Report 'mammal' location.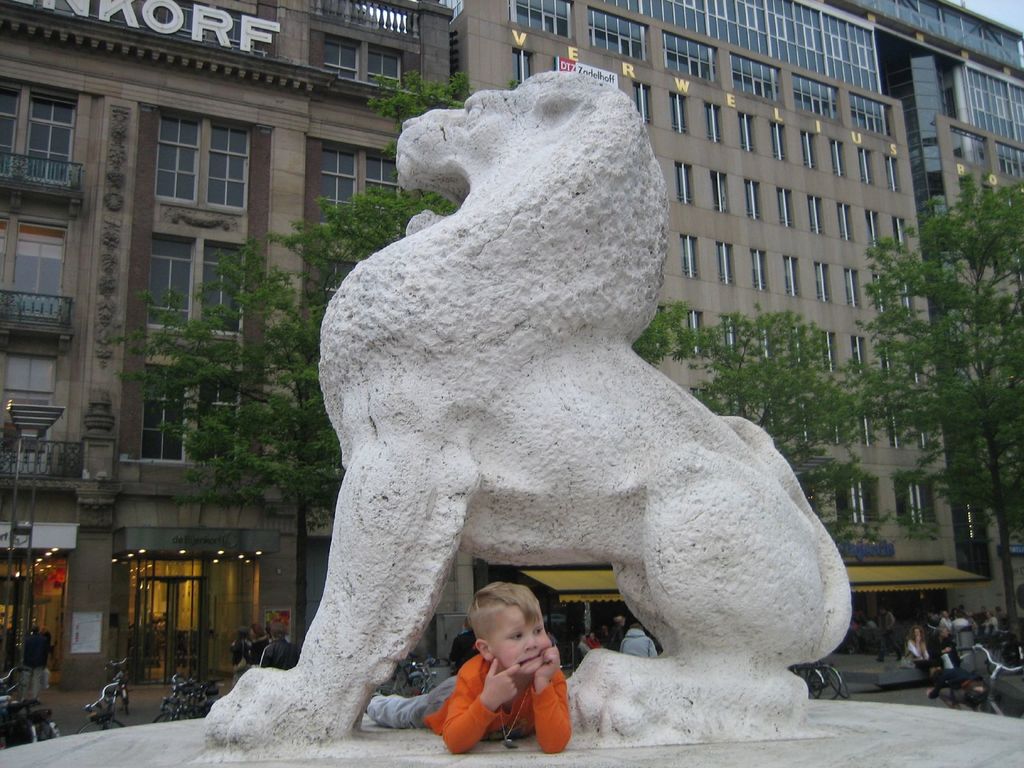
Report: 230,622,253,685.
